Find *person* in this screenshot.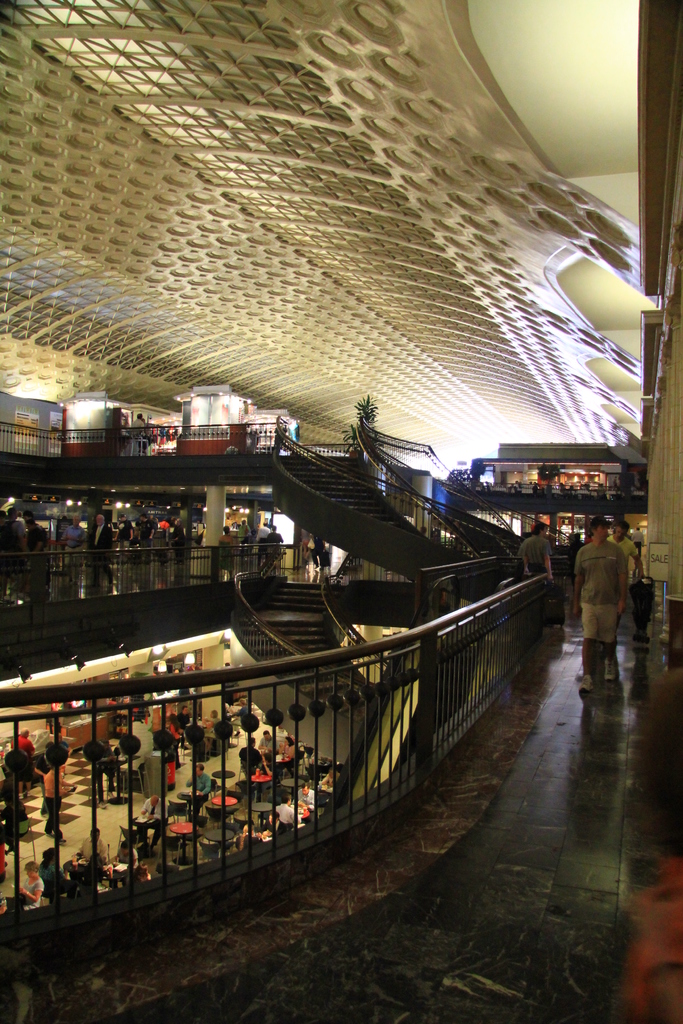
The bounding box for *person* is 61, 512, 87, 579.
